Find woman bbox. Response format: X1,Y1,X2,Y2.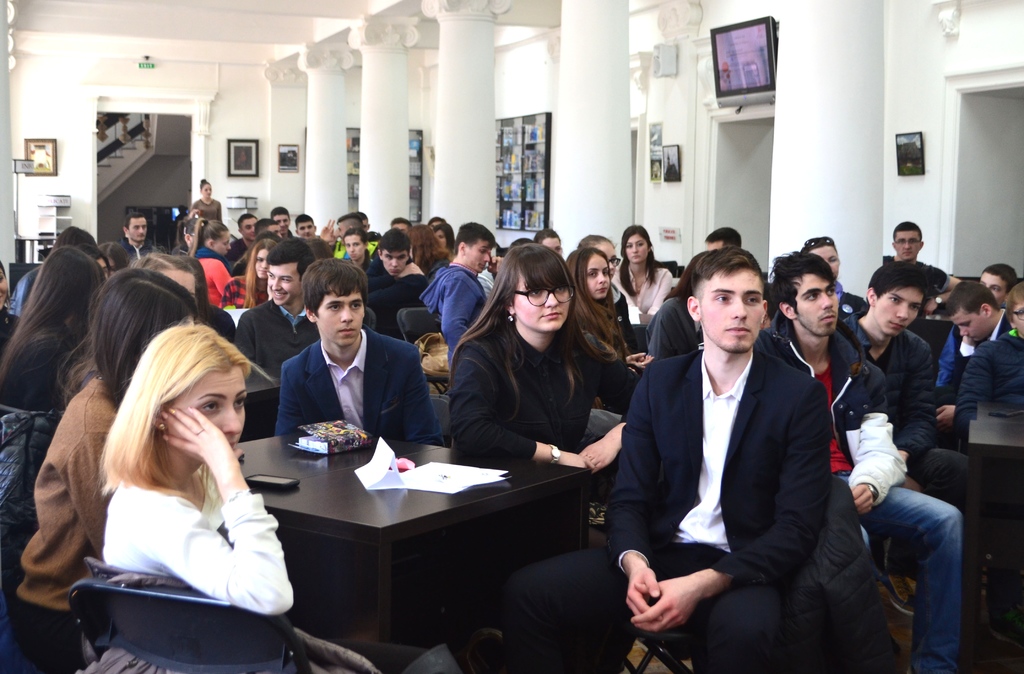
10,266,200,673.
